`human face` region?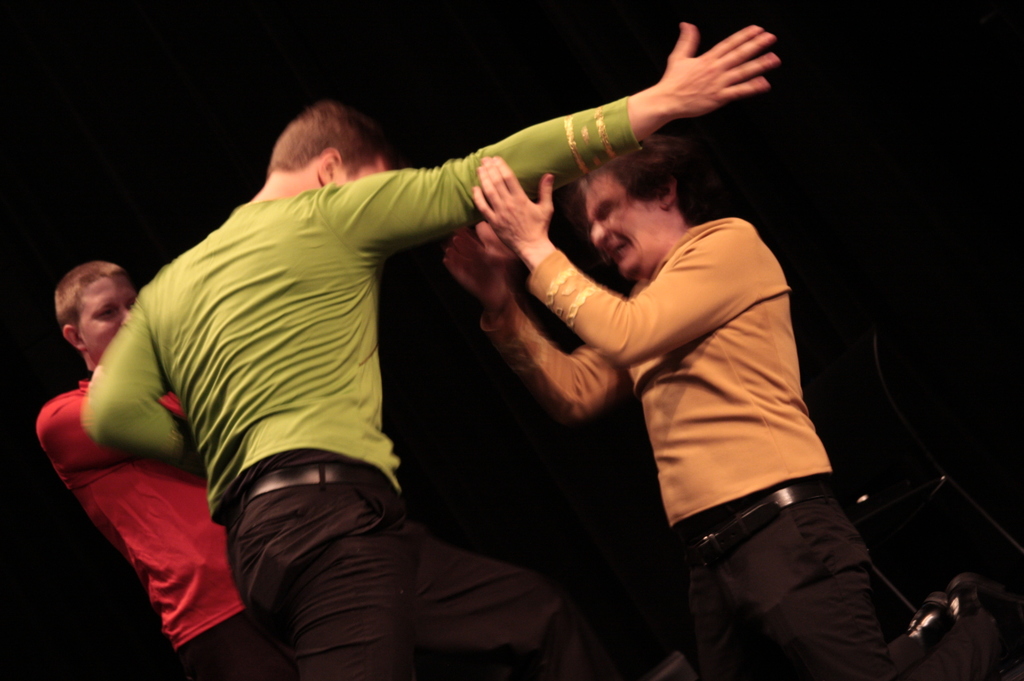
pyautogui.locateOnScreen(77, 271, 142, 359)
